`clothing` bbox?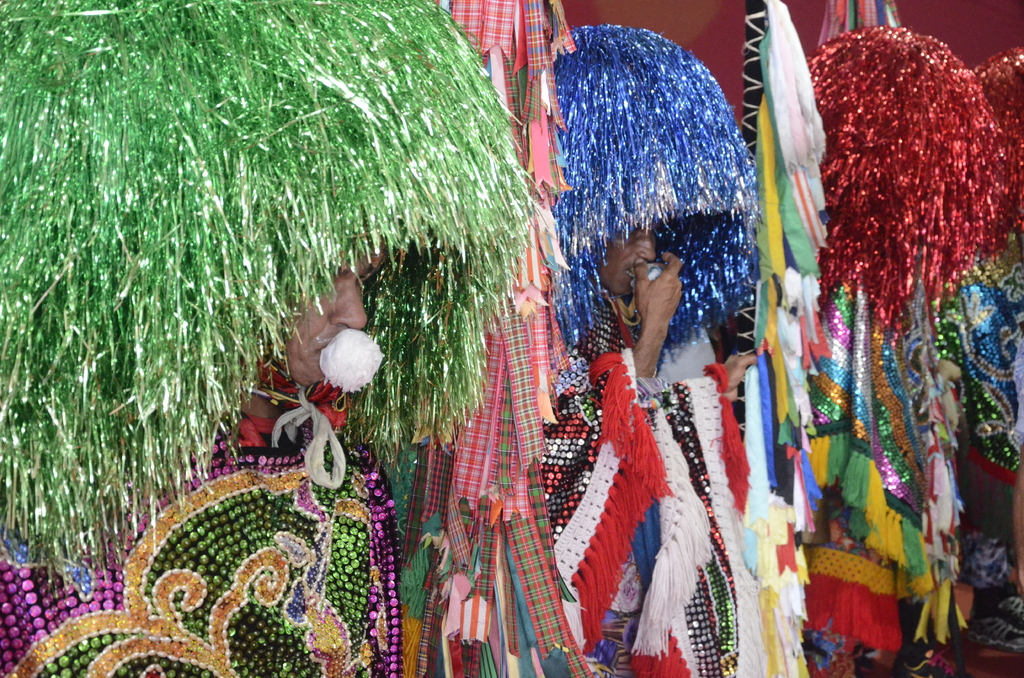
(0,356,400,677)
